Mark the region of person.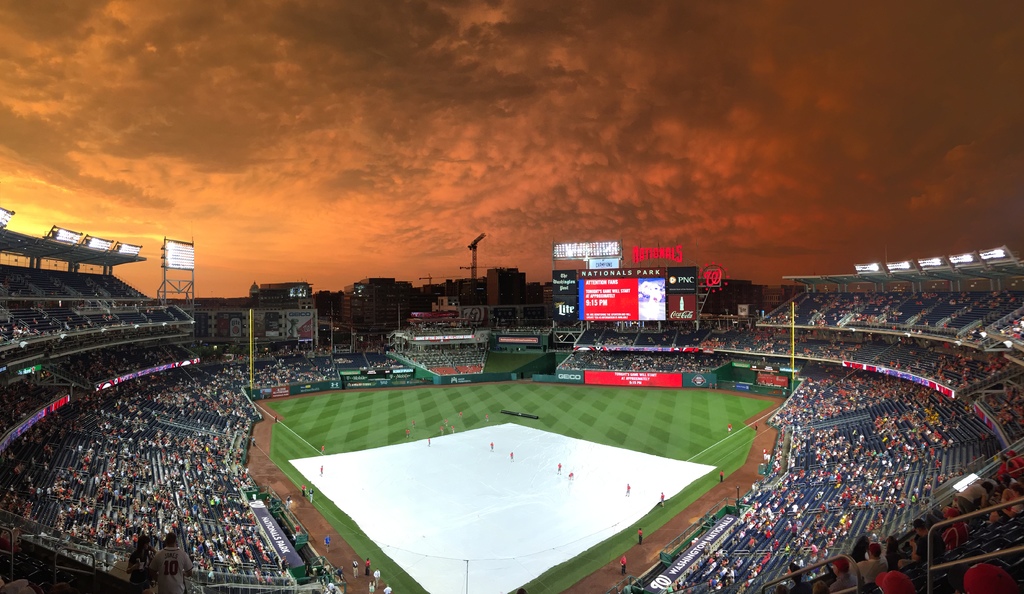
Region: bbox(411, 422, 416, 427).
